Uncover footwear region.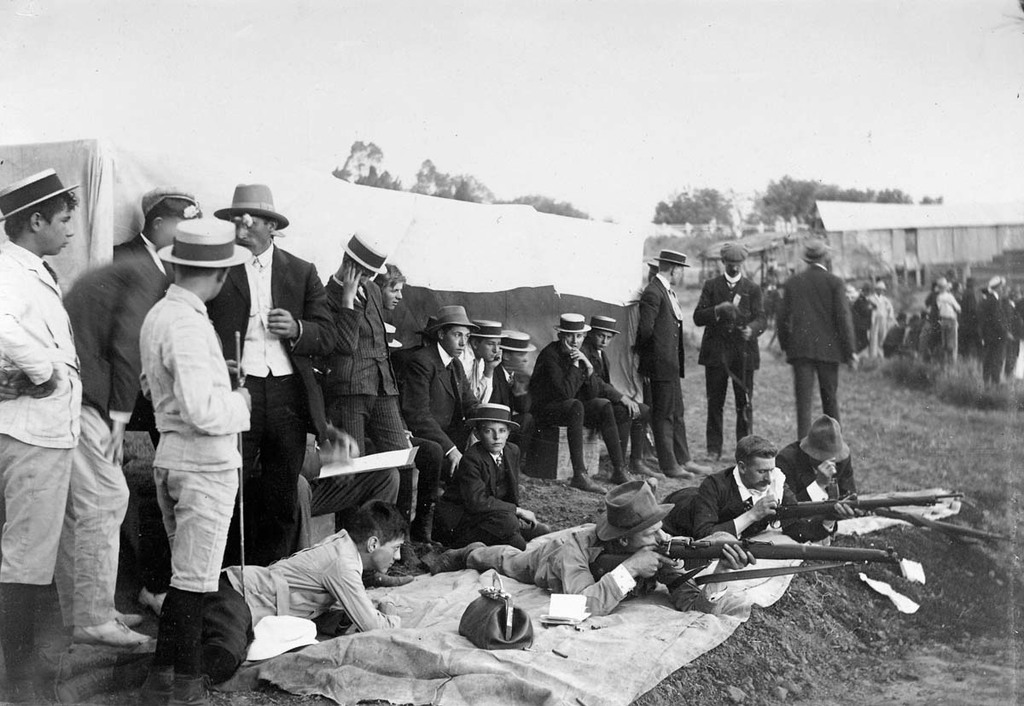
Uncovered: region(58, 649, 120, 689).
